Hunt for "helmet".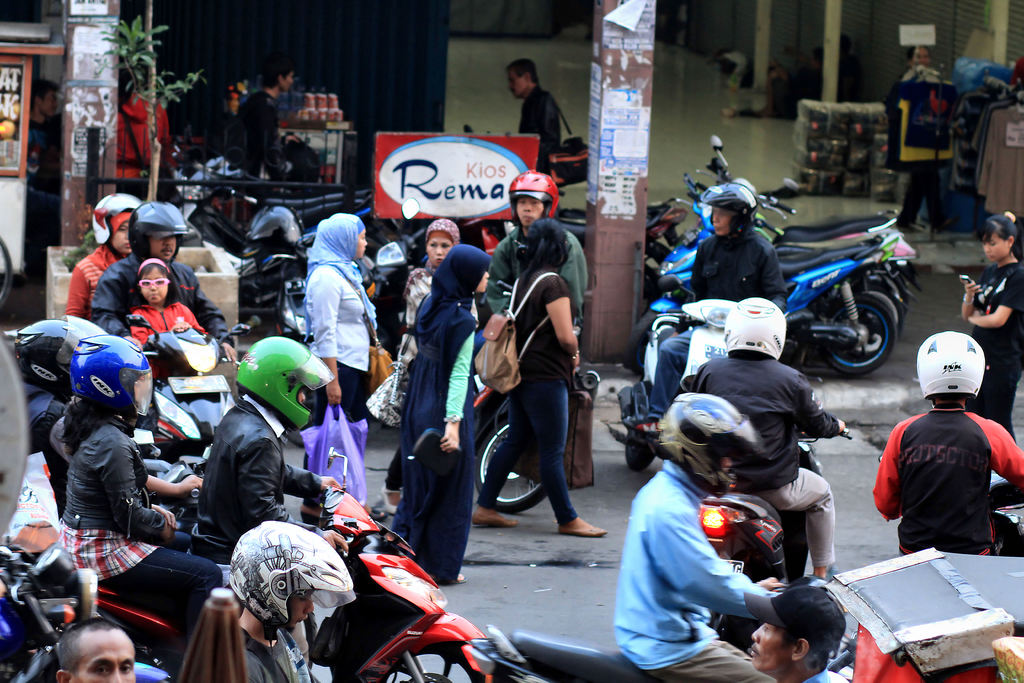
Hunted down at bbox=(86, 190, 145, 248).
